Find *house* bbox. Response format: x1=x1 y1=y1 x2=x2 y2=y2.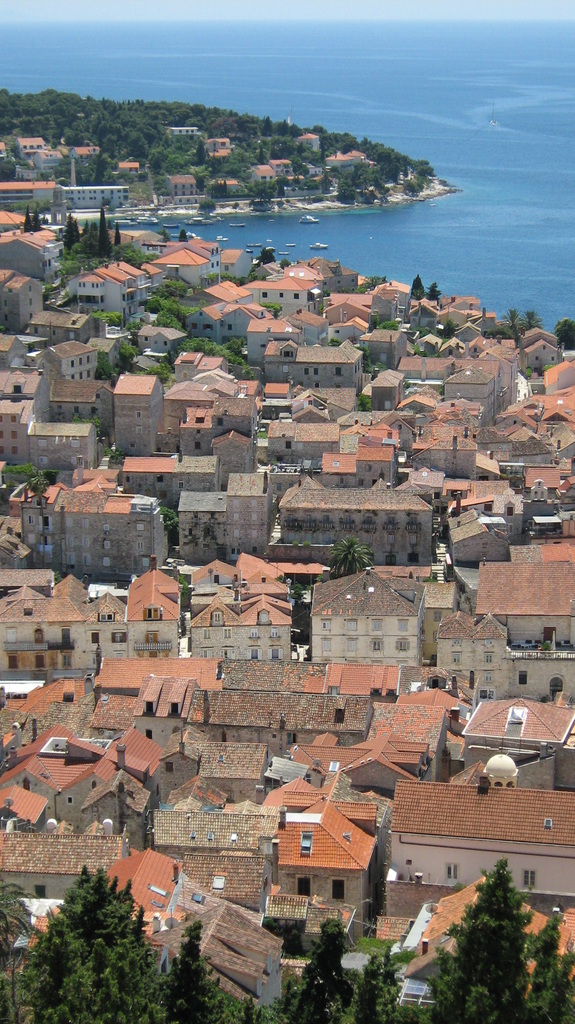
x1=70 y1=141 x2=105 y2=161.
